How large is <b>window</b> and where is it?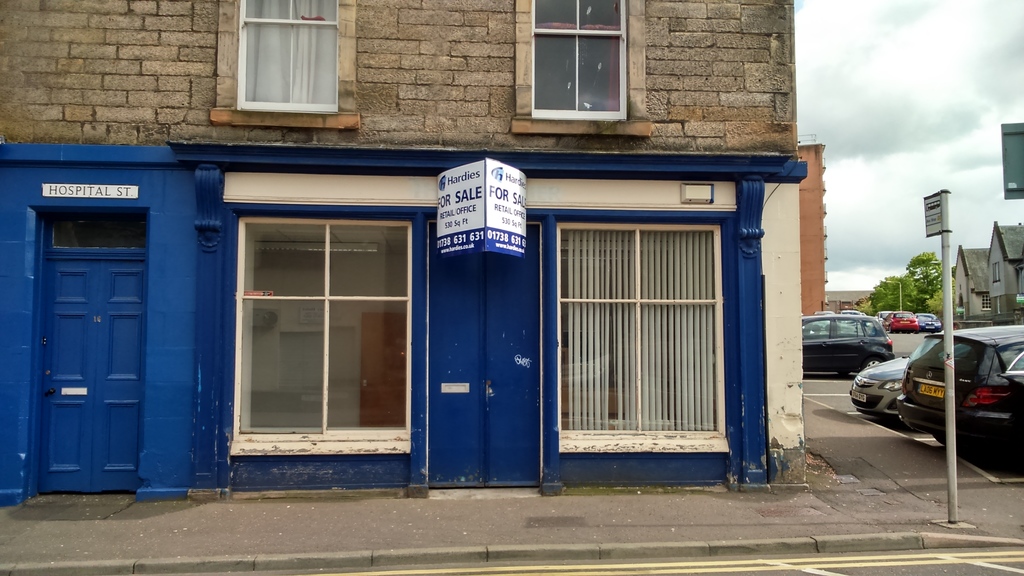
Bounding box: {"x1": 229, "y1": 220, "x2": 416, "y2": 449}.
